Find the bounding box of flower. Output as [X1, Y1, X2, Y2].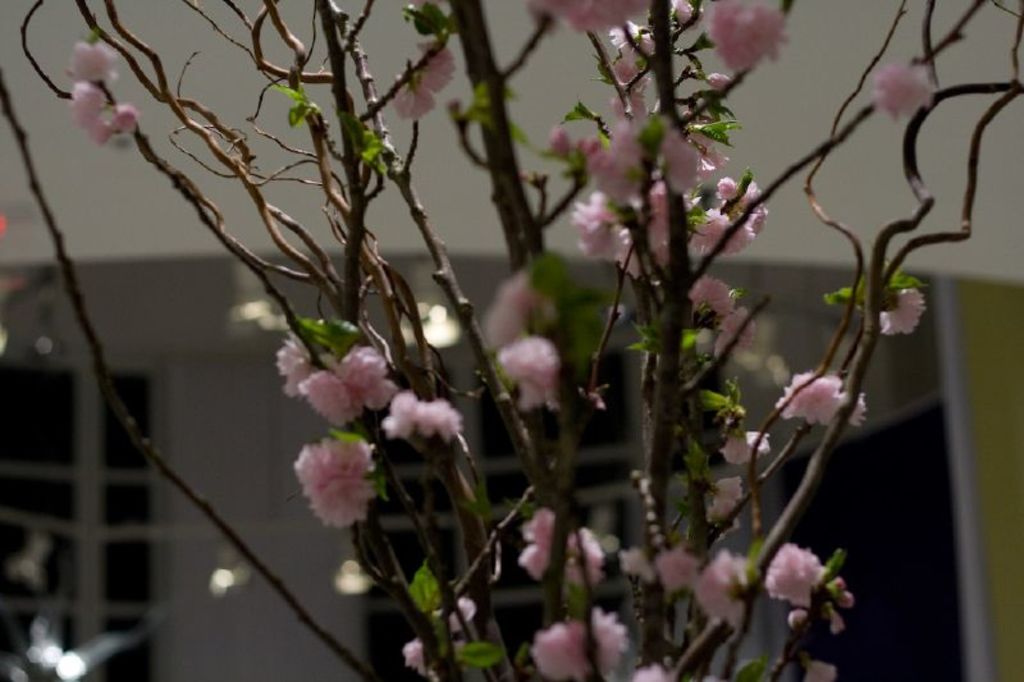
[522, 507, 605, 590].
